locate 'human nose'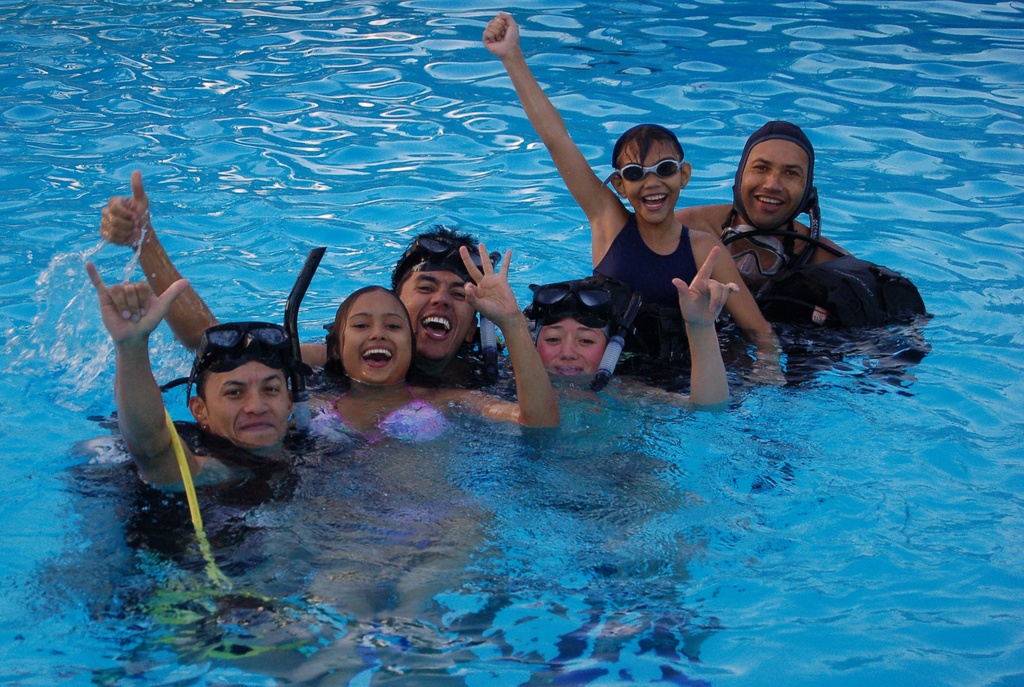
243,389,271,417
